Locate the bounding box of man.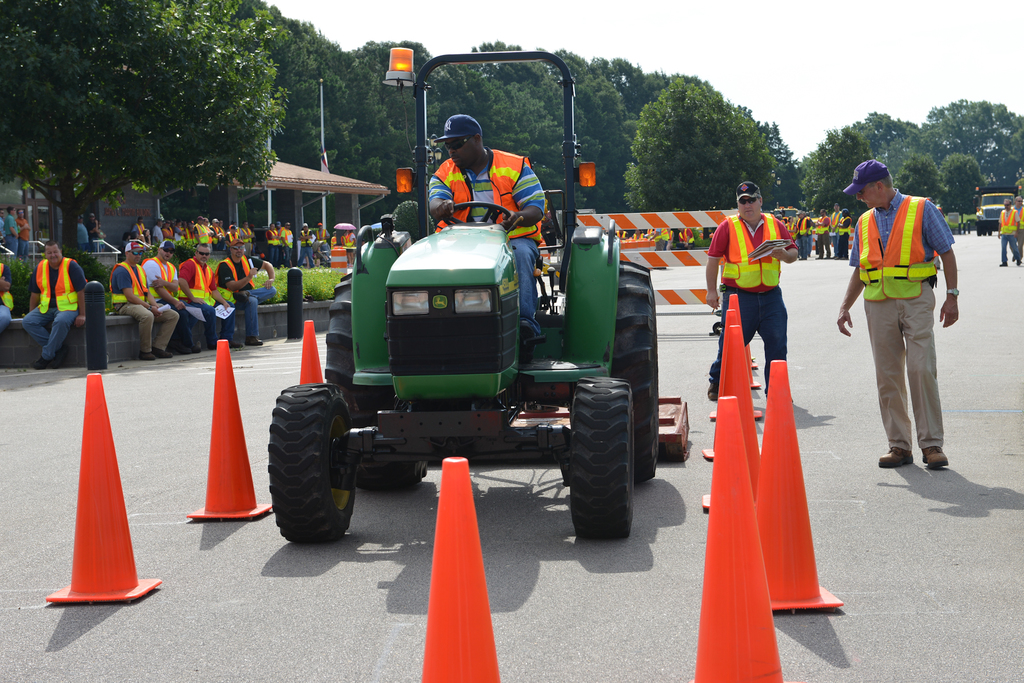
Bounding box: pyautogui.locateOnScreen(109, 236, 178, 362).
